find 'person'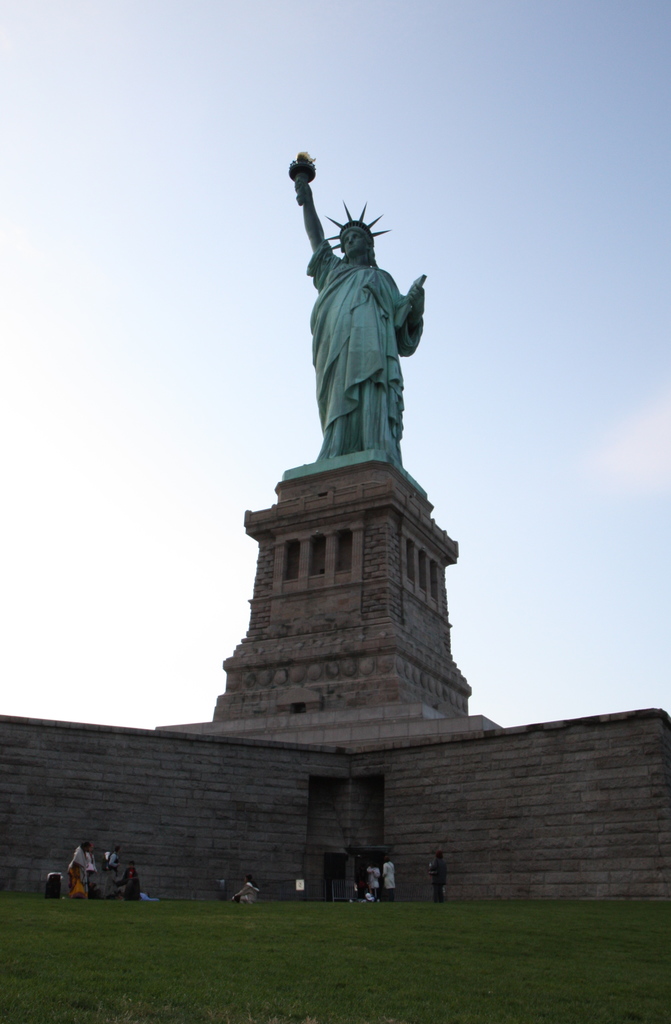
<region>66, 846, 87, 902</region>
